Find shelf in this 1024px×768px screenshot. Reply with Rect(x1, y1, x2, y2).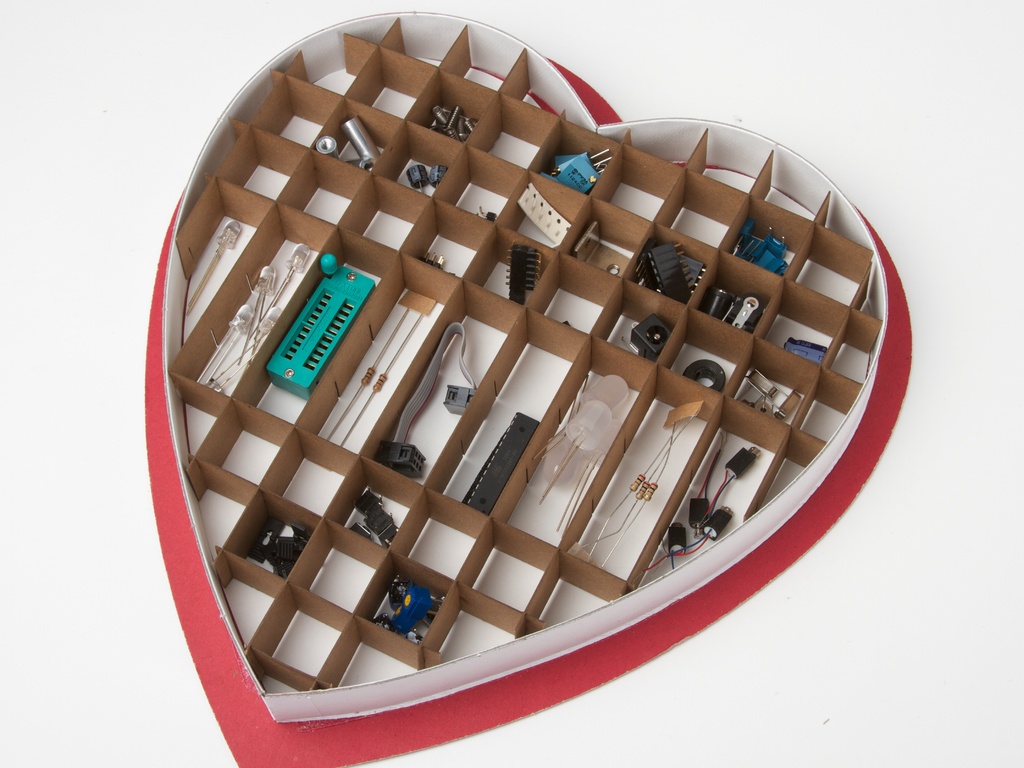
Rect(213, 120, 306, 213).
